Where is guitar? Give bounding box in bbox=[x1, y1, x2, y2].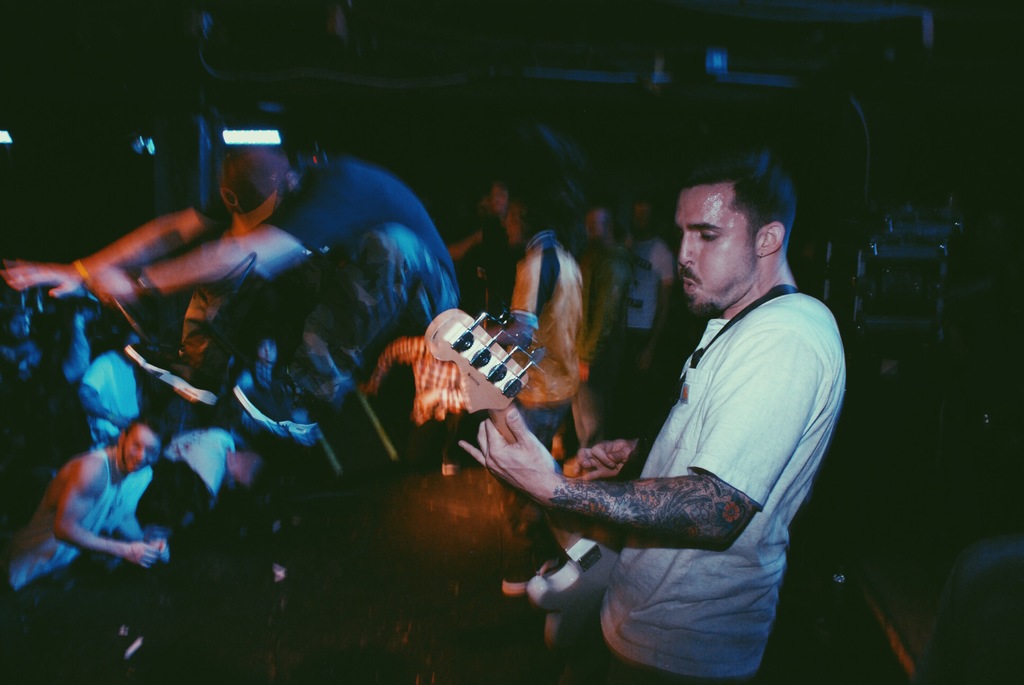
bbox=[424, 306, 625, 684].
